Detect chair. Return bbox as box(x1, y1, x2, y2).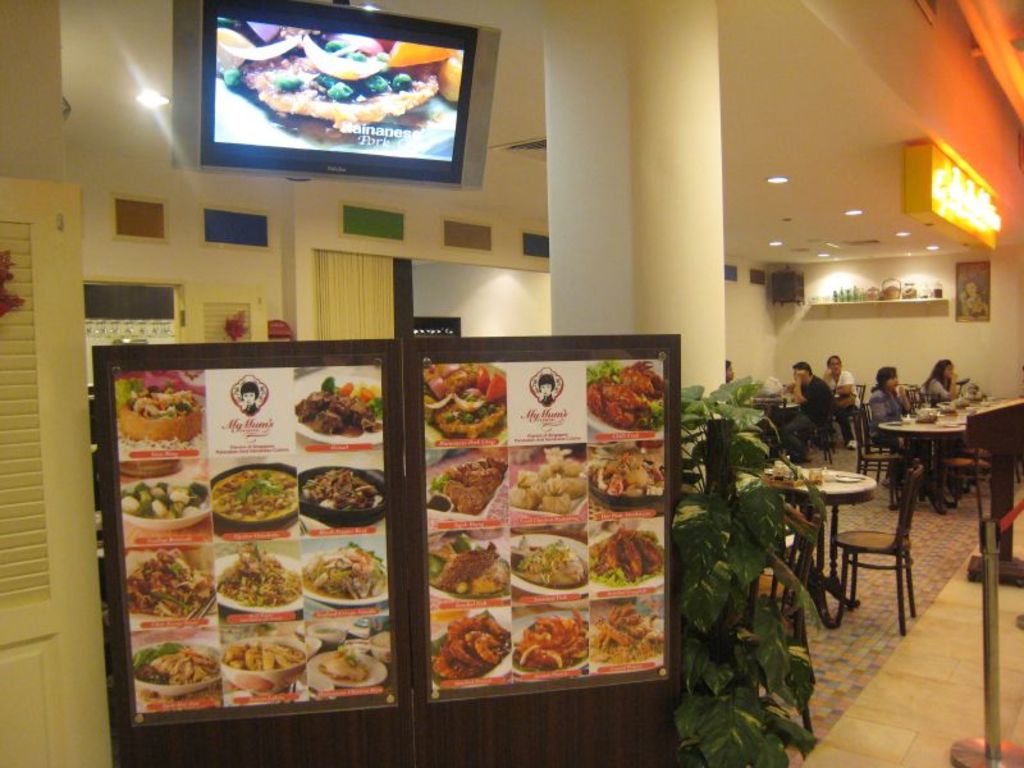
box(809, 472, 959, 632).
